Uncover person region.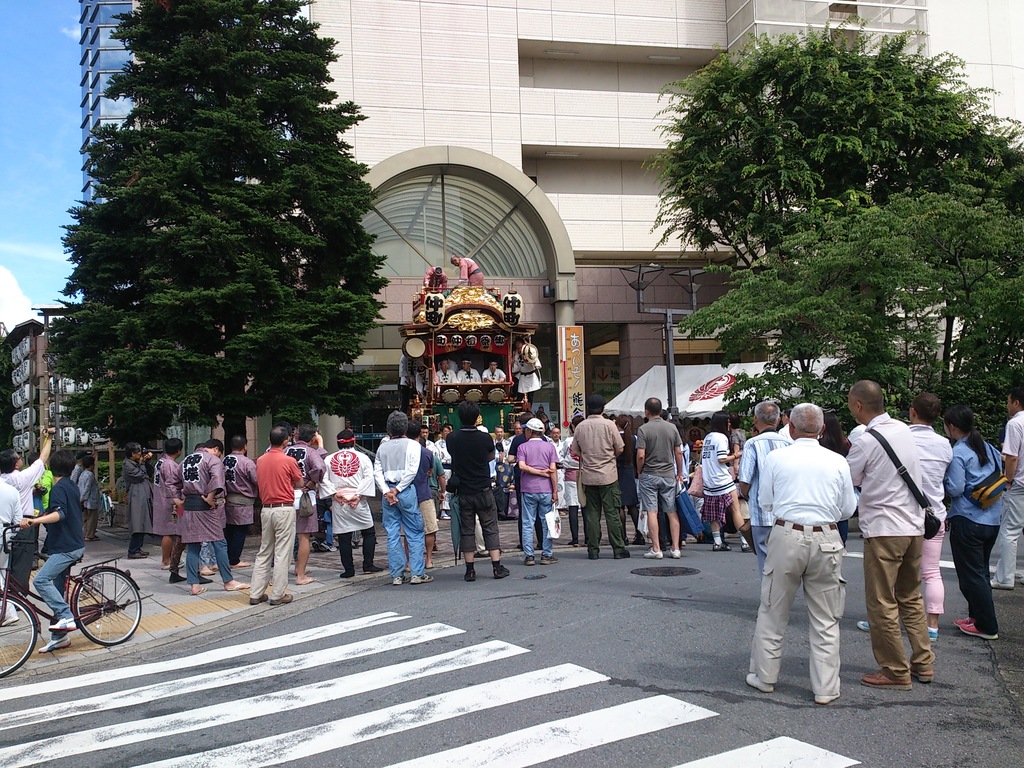
Uncovered: left=701, top=409, right=753, bottom=554.
